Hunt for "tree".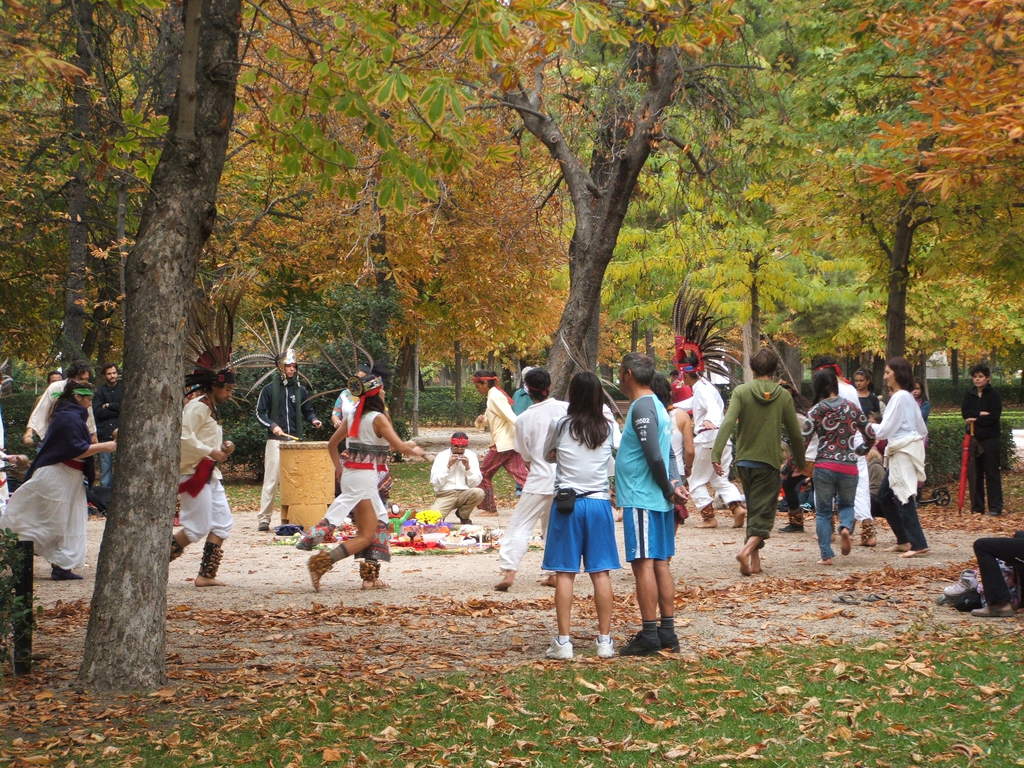
Hunted down at detection(68, 0, 243, 696).
